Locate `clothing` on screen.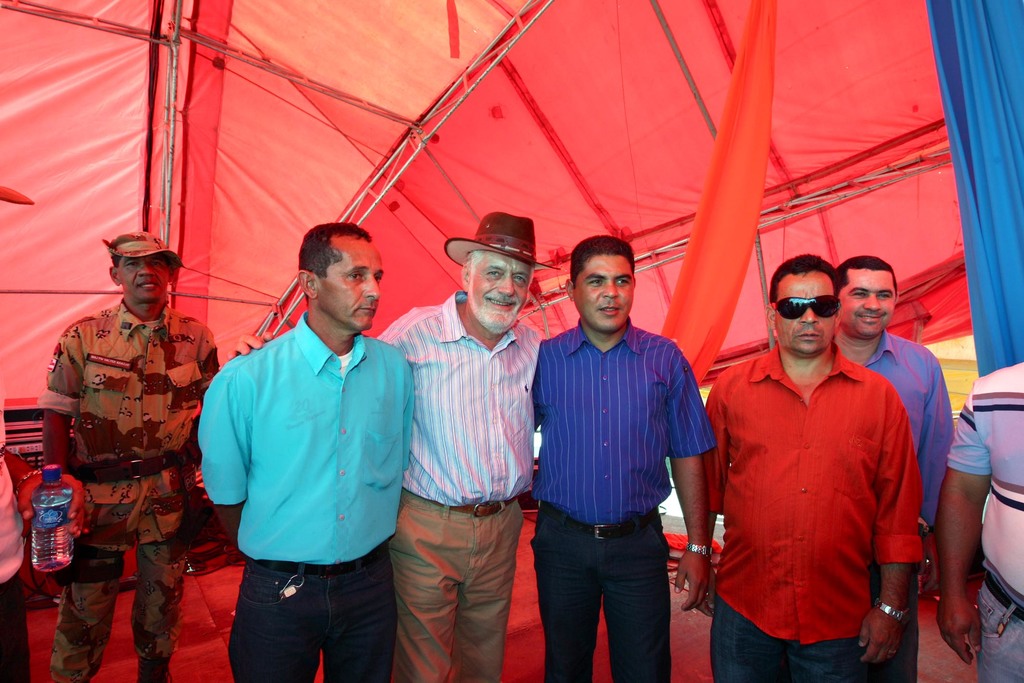
On screen at x1=945, y1=360, x2=1023, y2=682.
